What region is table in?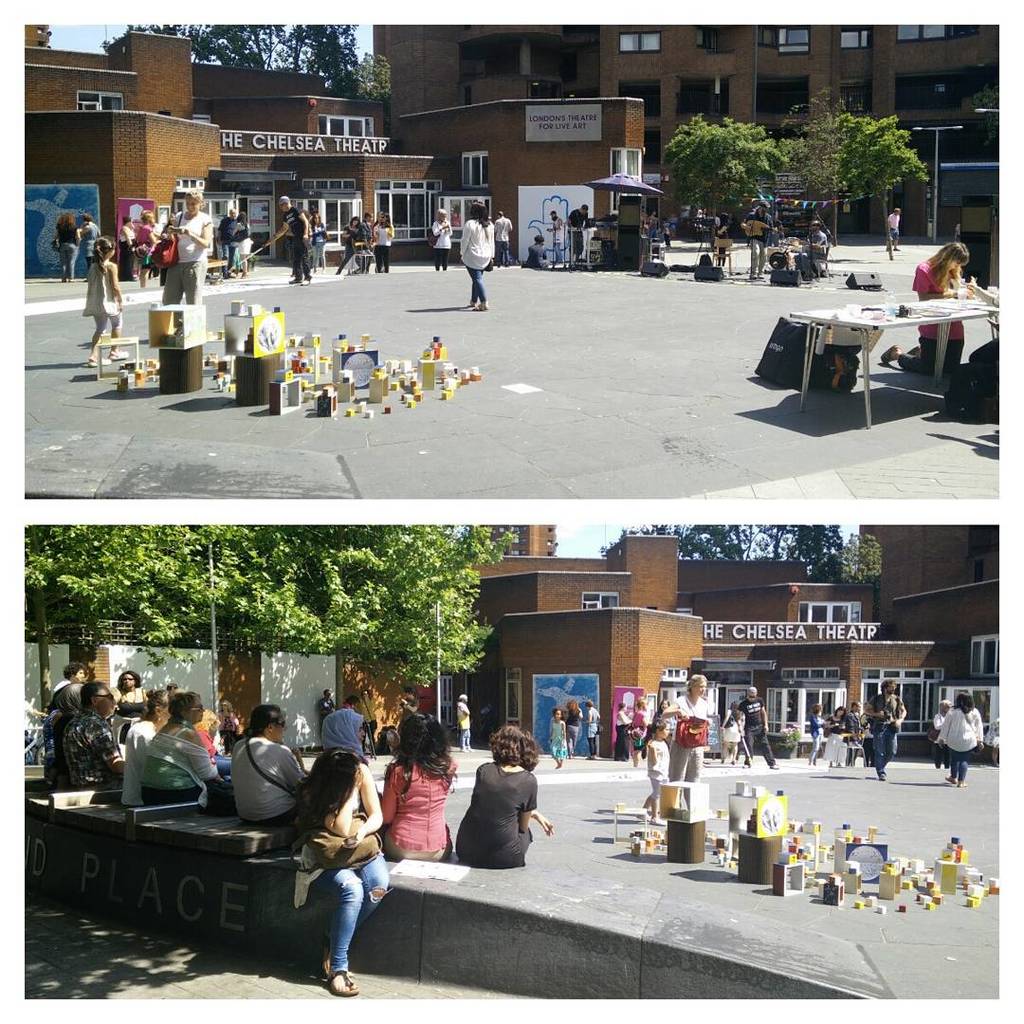
x1=767, y1=285, x2=1011, y2=381.
